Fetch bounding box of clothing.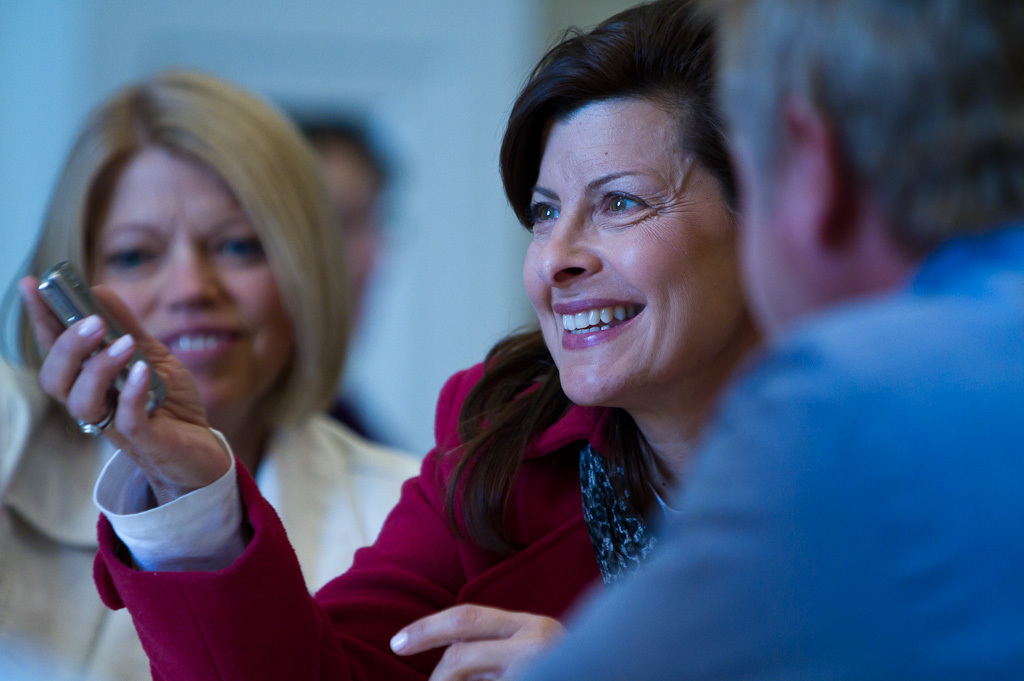
Bbox: (0,412,410,680).
